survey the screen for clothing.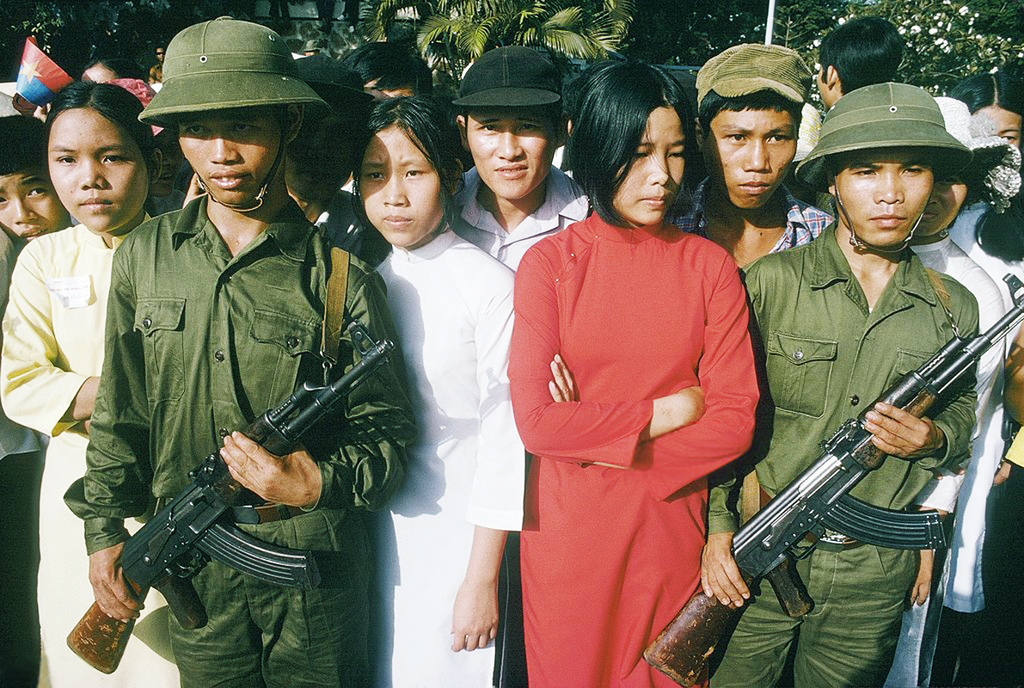
Survey found: bbox=[504, 177, 763, 664].
